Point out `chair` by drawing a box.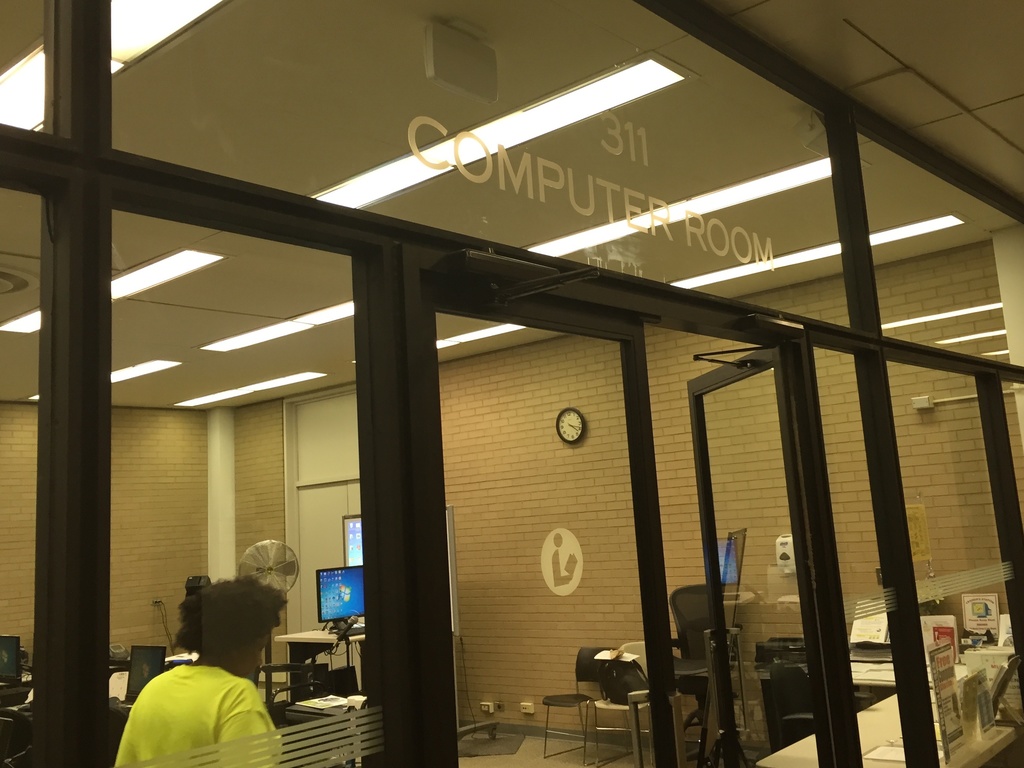
bbox=[544, 648, 620, 767].
